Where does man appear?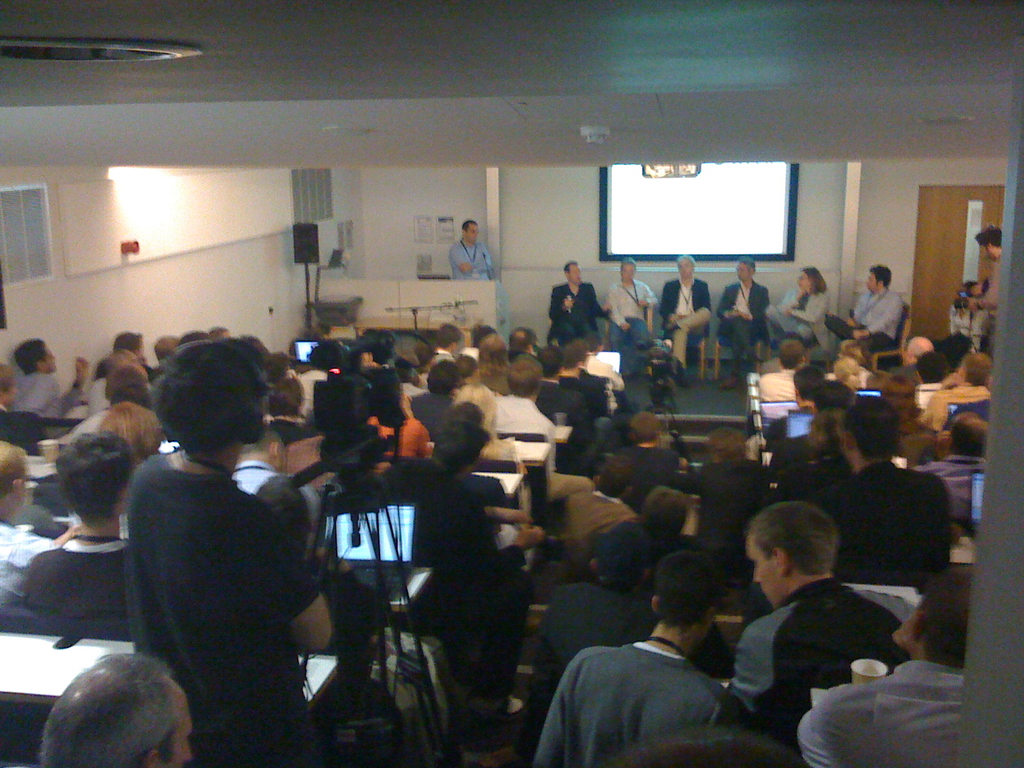
Appears at left=449, top=214, right=497, bottom=278.
